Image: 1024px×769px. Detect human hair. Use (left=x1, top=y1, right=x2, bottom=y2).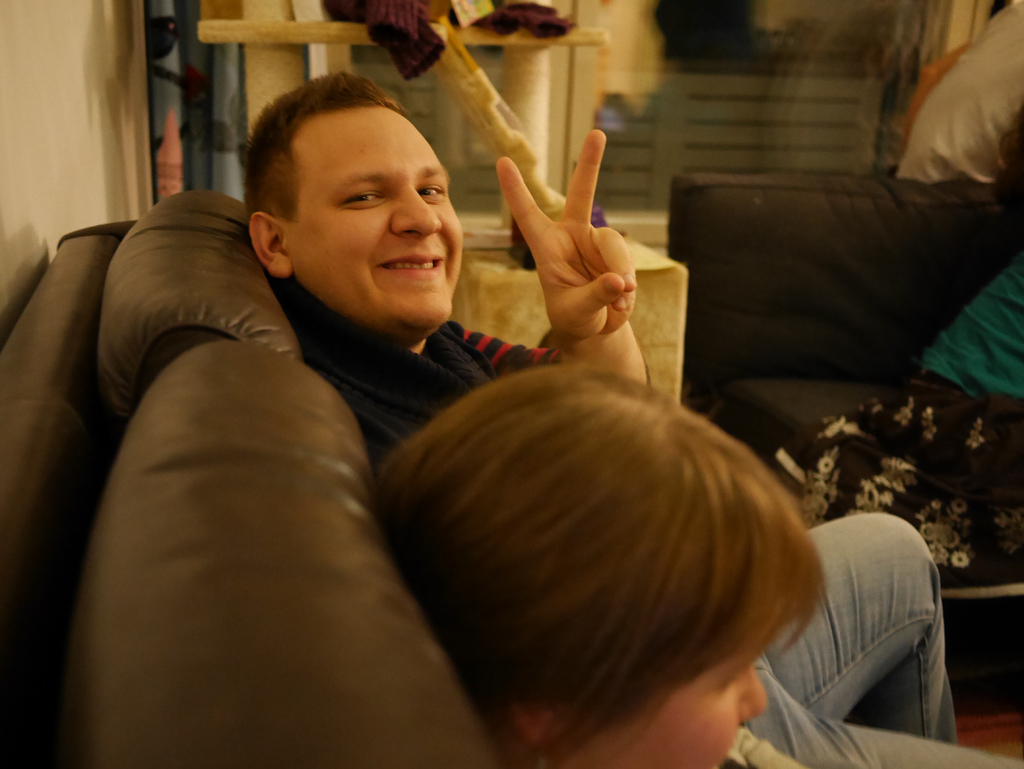
(left=358, top=308, right=835, bottom=768).
